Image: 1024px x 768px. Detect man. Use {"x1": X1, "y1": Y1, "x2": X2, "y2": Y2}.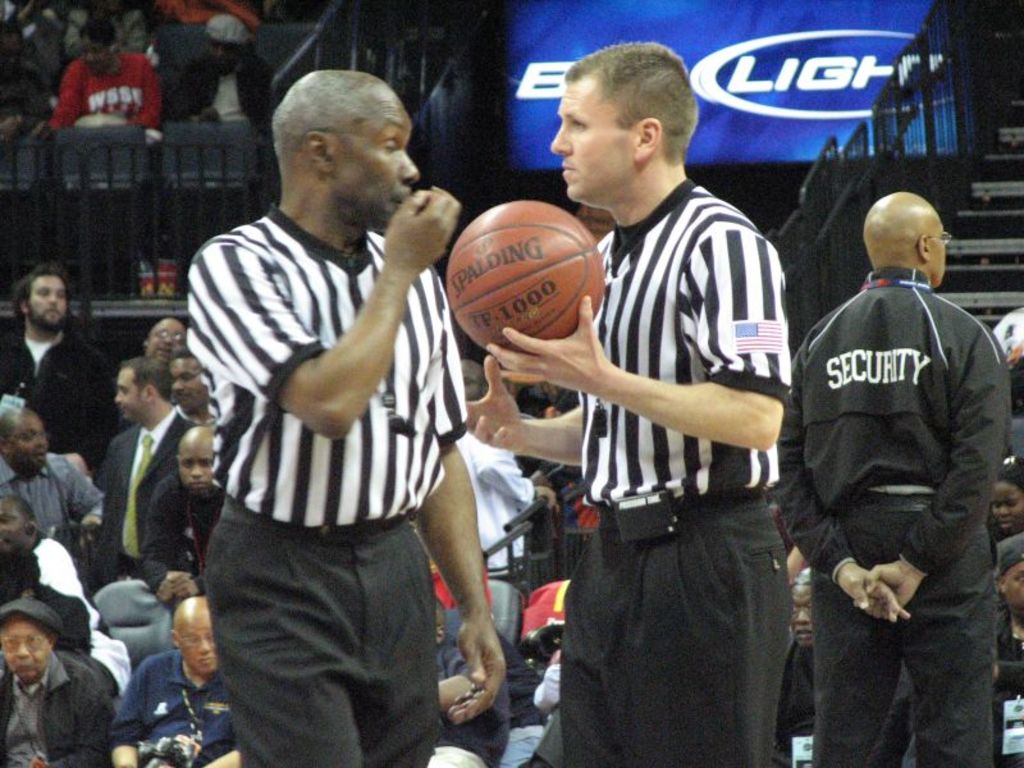
{"x1": 984, "y1": 531, "x2": 1023, "y2": 663}.
